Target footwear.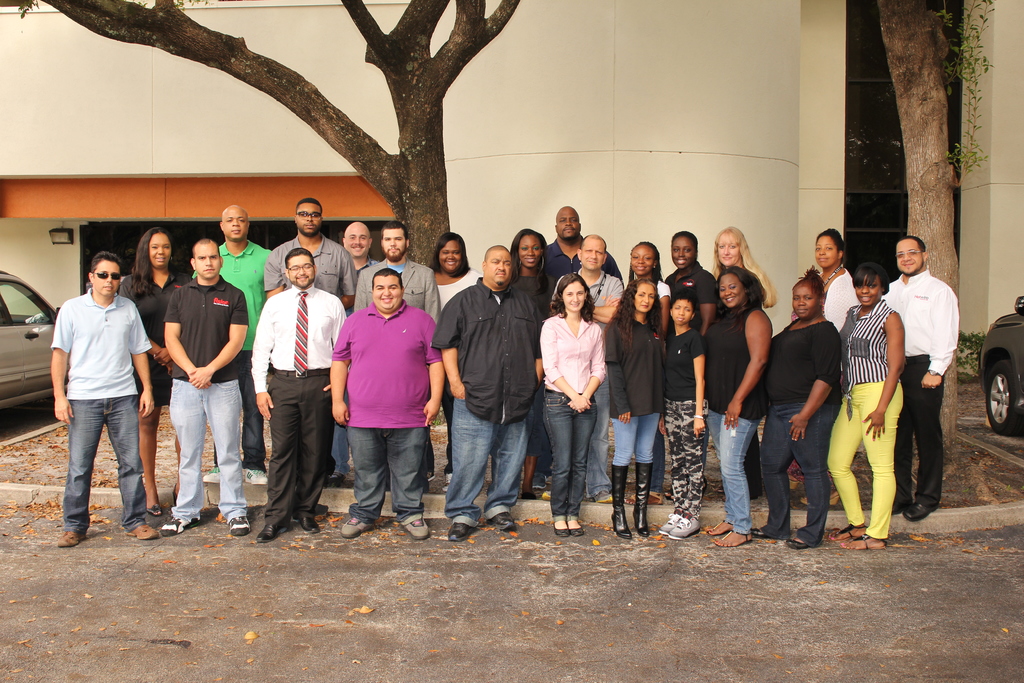
Target region: (489,513,516,531).
